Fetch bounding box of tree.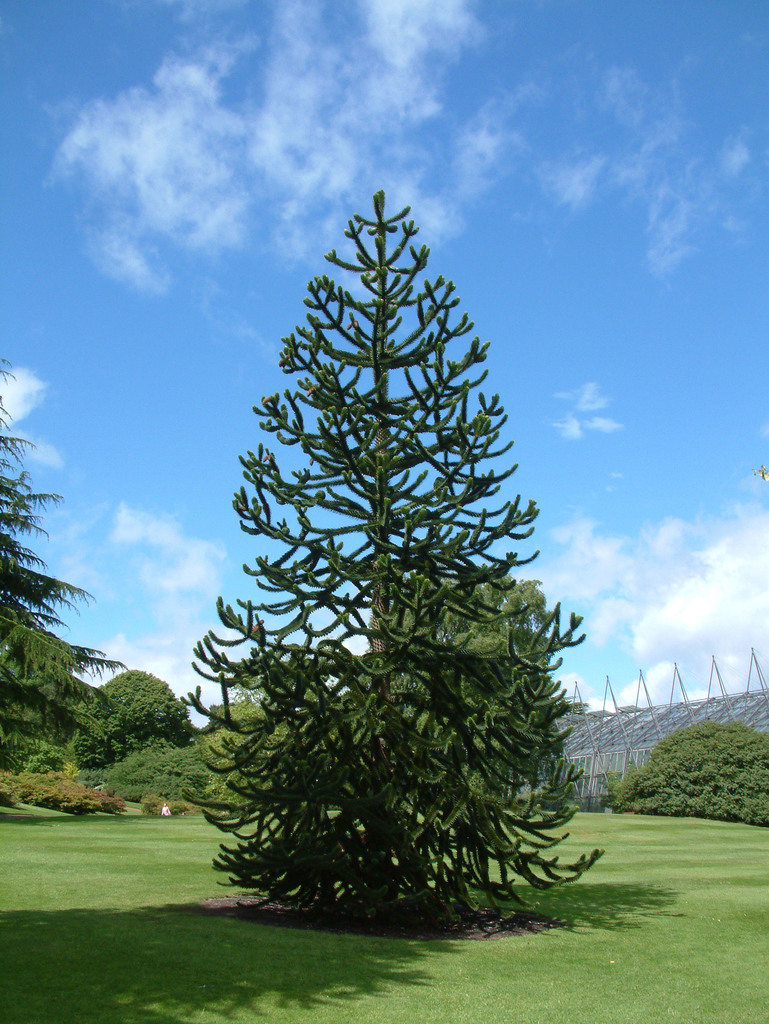
Bbox: left=486, top=579, right=551, bottom=629.
